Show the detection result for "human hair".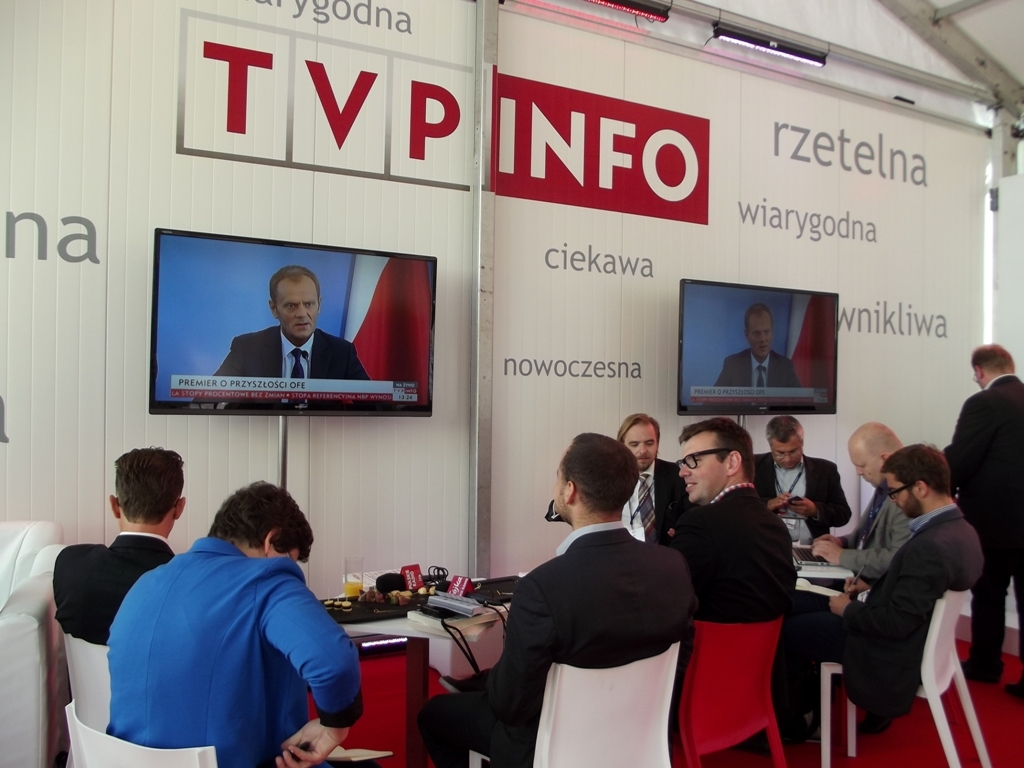
left=745, top=302, right=773, bottom=331.
